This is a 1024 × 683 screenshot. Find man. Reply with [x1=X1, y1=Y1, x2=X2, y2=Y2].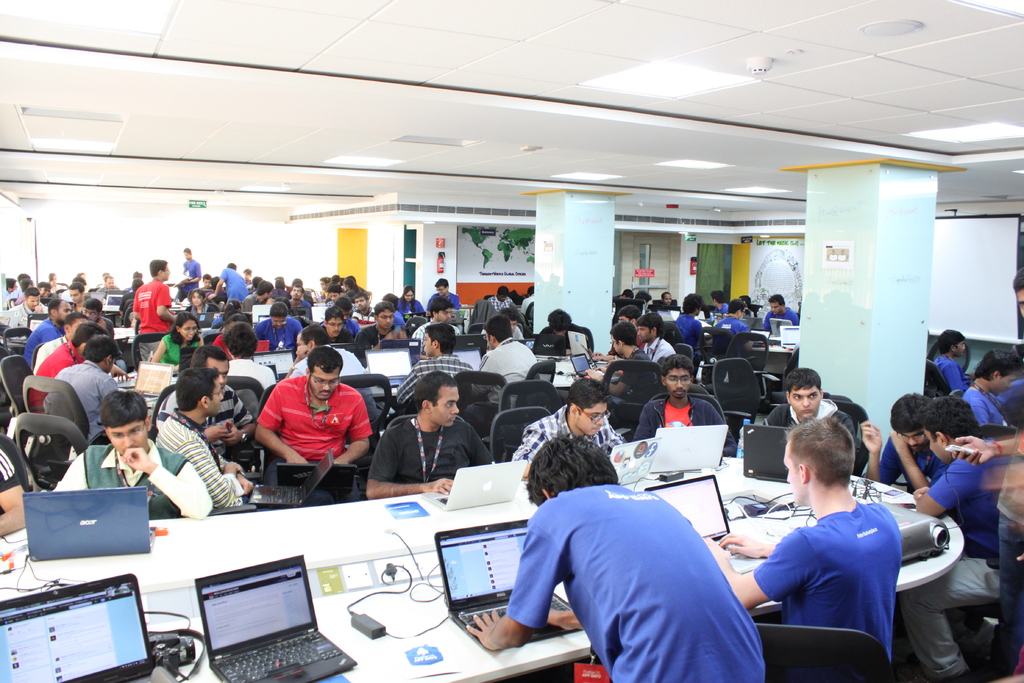
[x1=153, y1=368, x2=247, y2=506].
